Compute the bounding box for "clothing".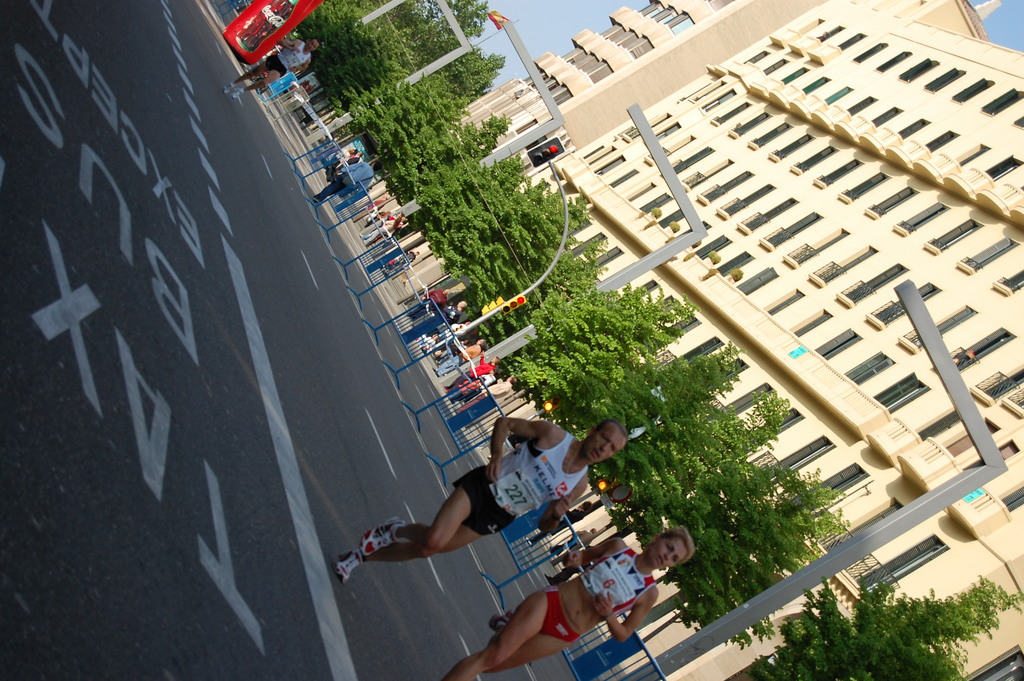
436/342/477/373.
